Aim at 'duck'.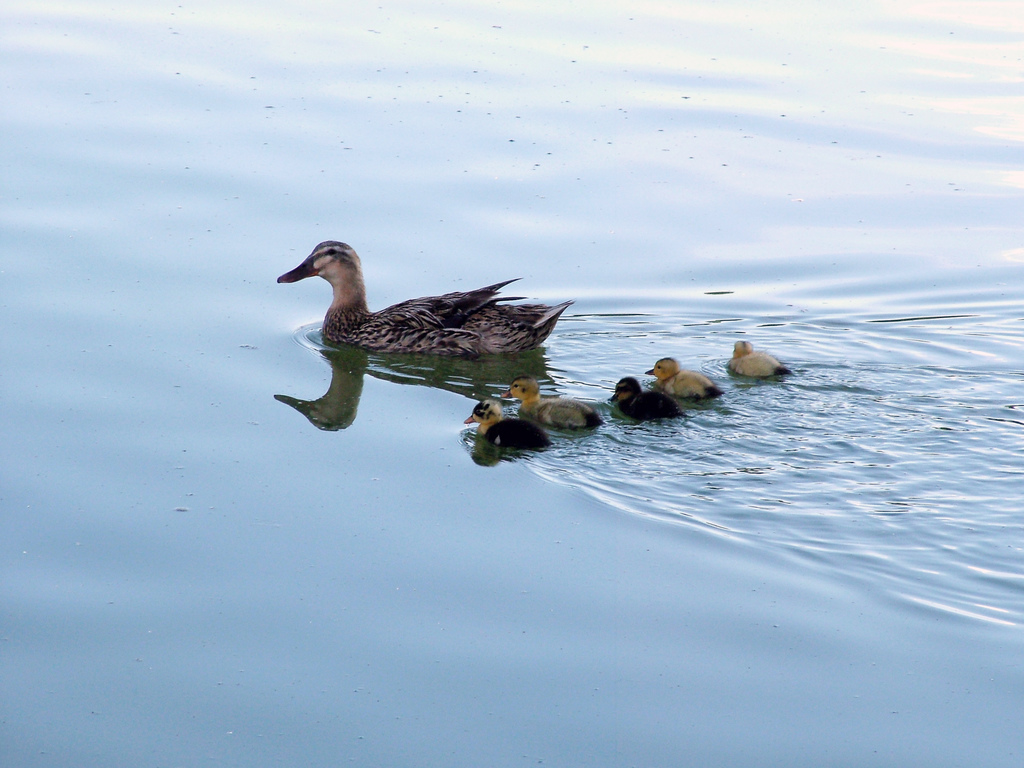
Aimed at locate(499, 376, 598, 442).
